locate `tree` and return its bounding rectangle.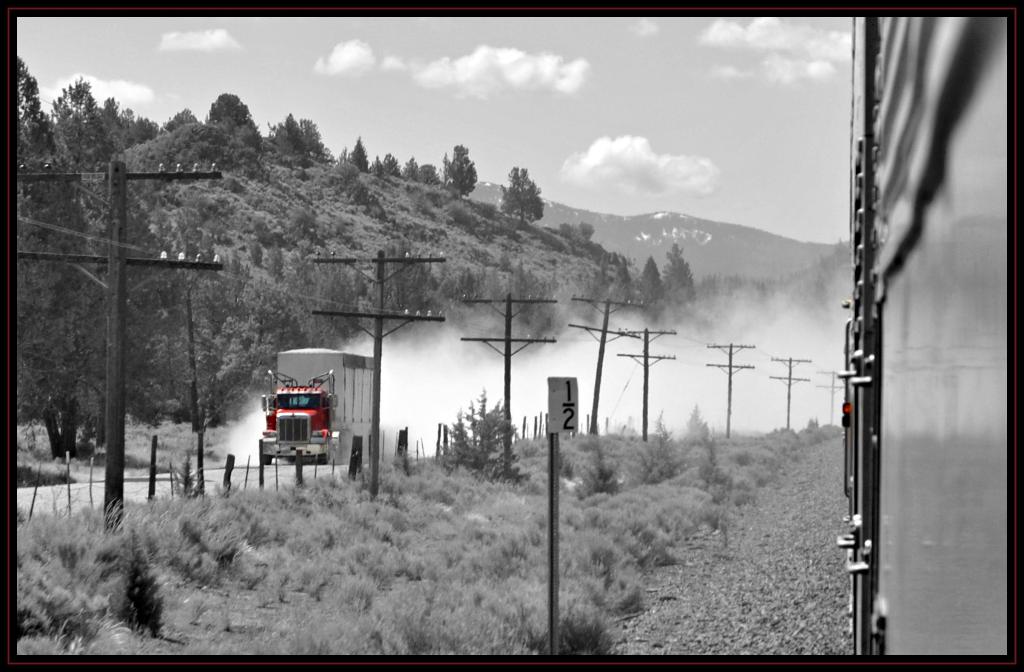
(x1=271, y1=111, x2=311, y2=160).
